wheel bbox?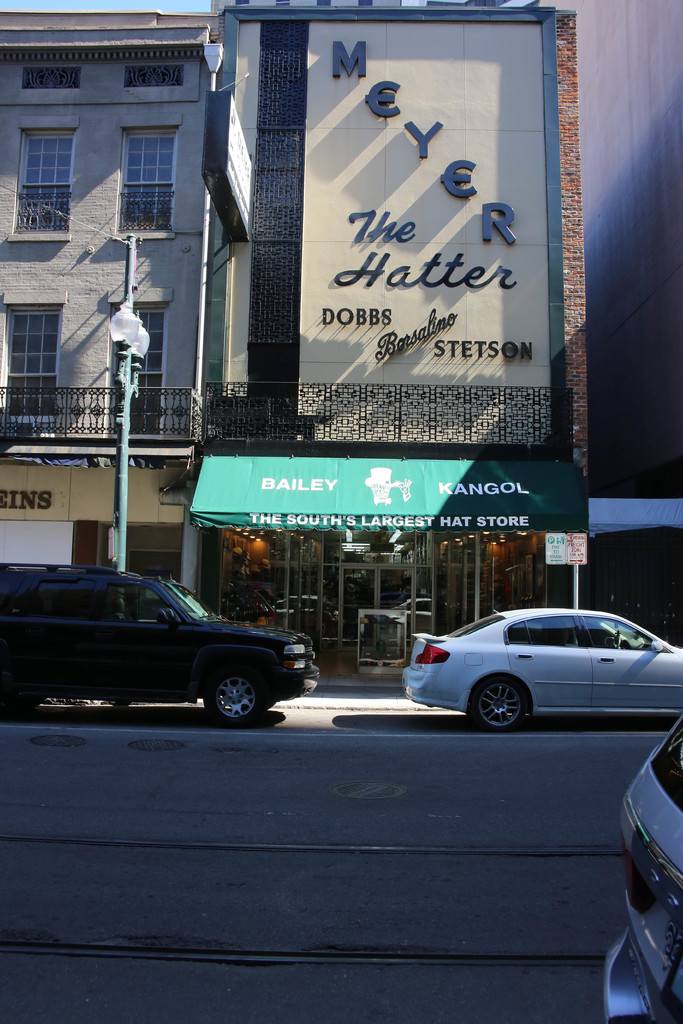
pyautogui.locateOnScreen(179, 669, 263, 733)
